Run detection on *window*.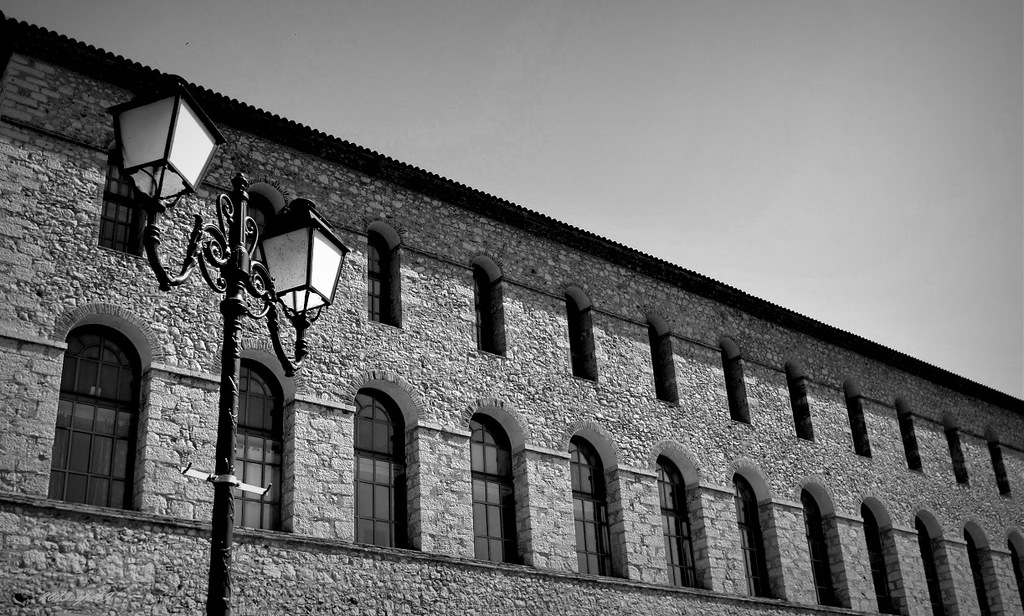
Result: bbox=[920, 516, 944, 615].
